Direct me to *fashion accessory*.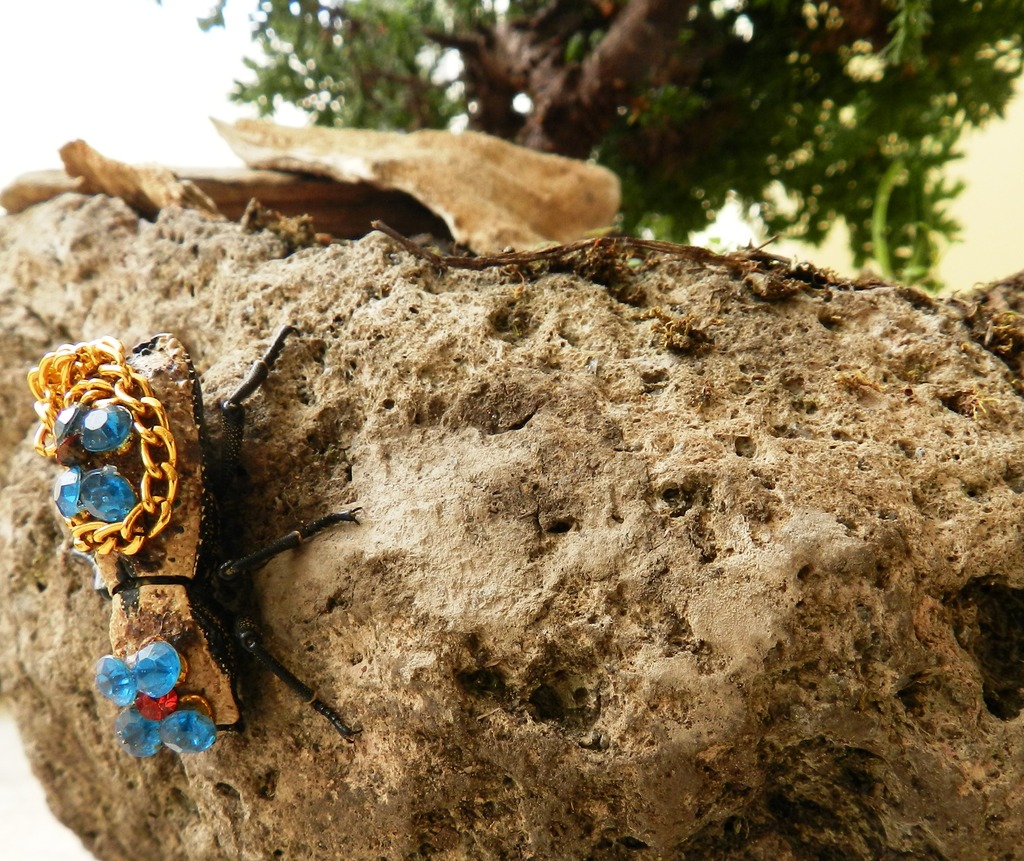
Direction: select_region(92, 637, 218, 761).
